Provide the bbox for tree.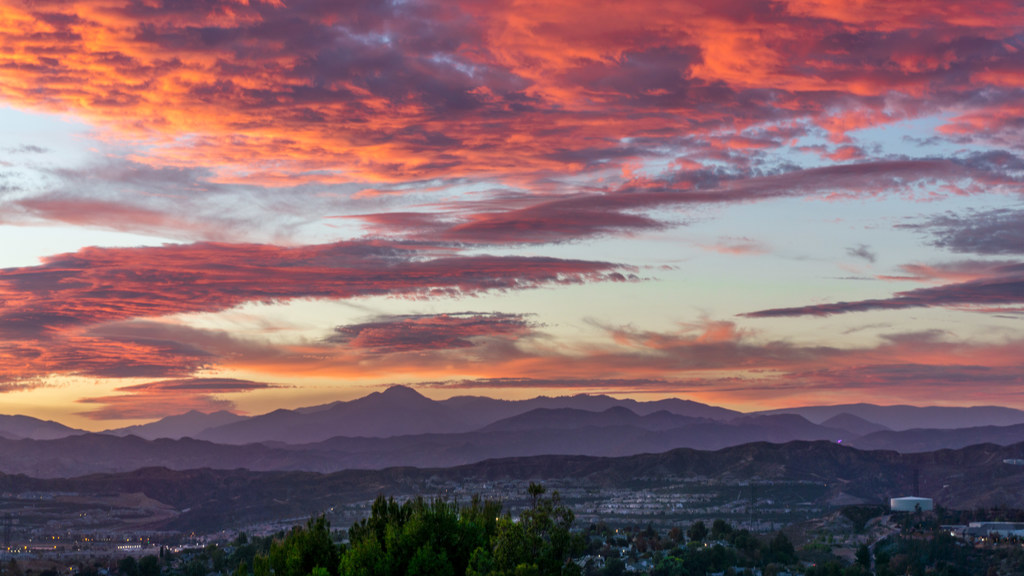
bbox=(595, 540, 601, 548).
